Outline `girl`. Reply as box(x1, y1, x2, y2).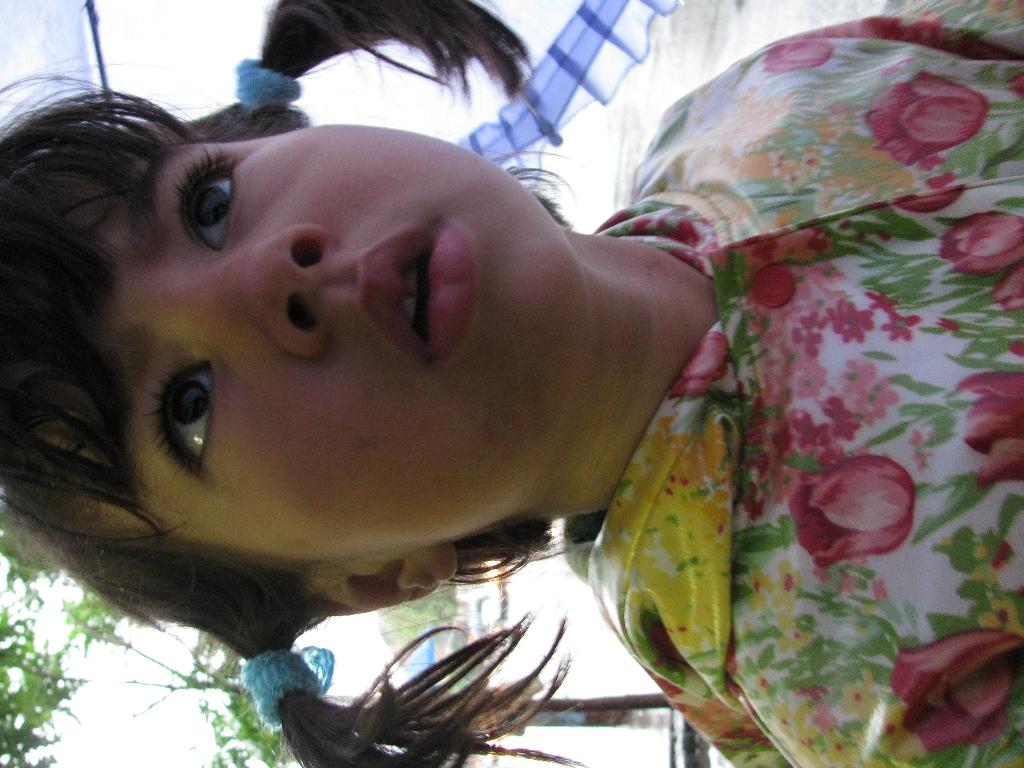
box(0, 1, 1023, 767).
